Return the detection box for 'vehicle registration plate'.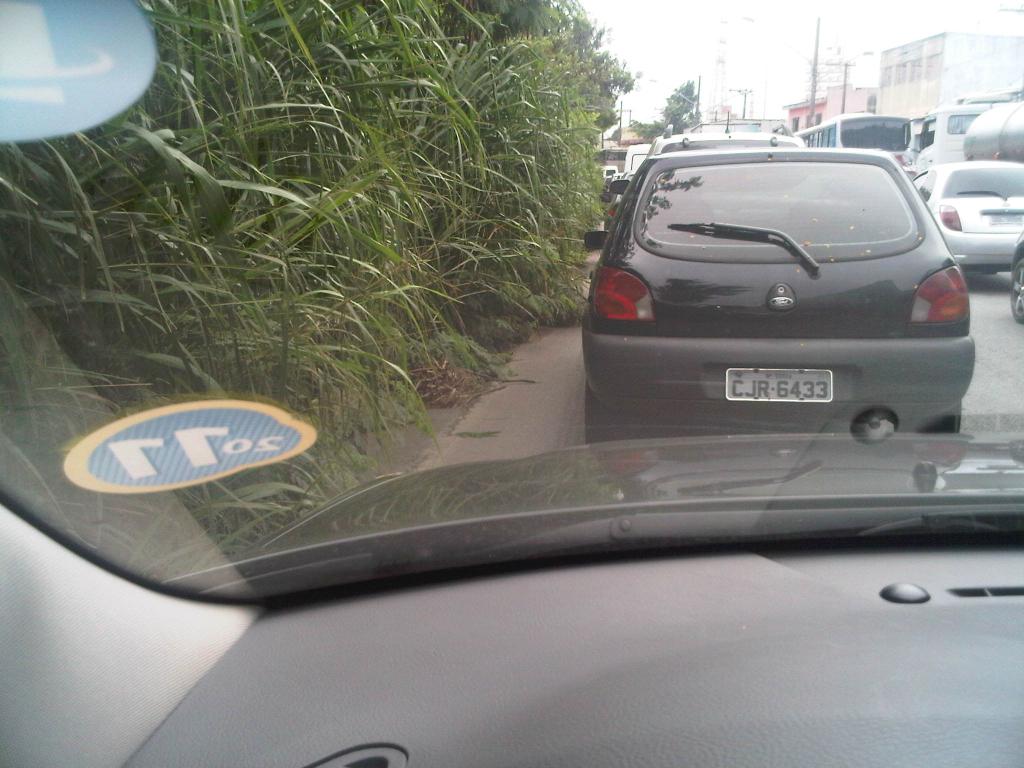
pyautogui.locateOnScreen(726, 365, 833, 402).
